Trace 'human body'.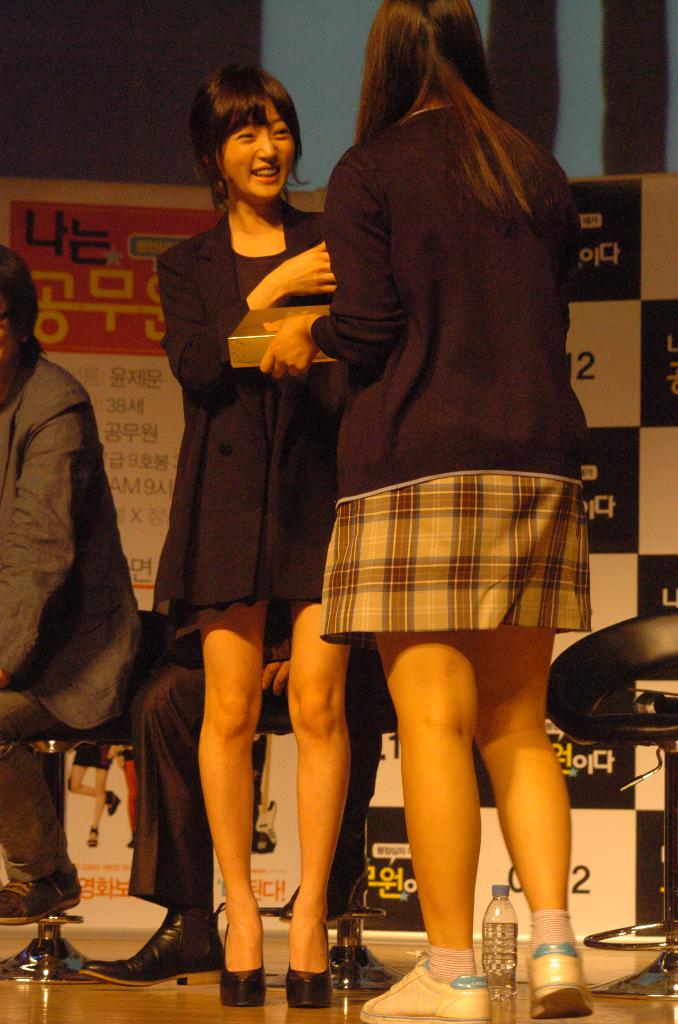
Traced to <box>154,187,359,1021</box>.
